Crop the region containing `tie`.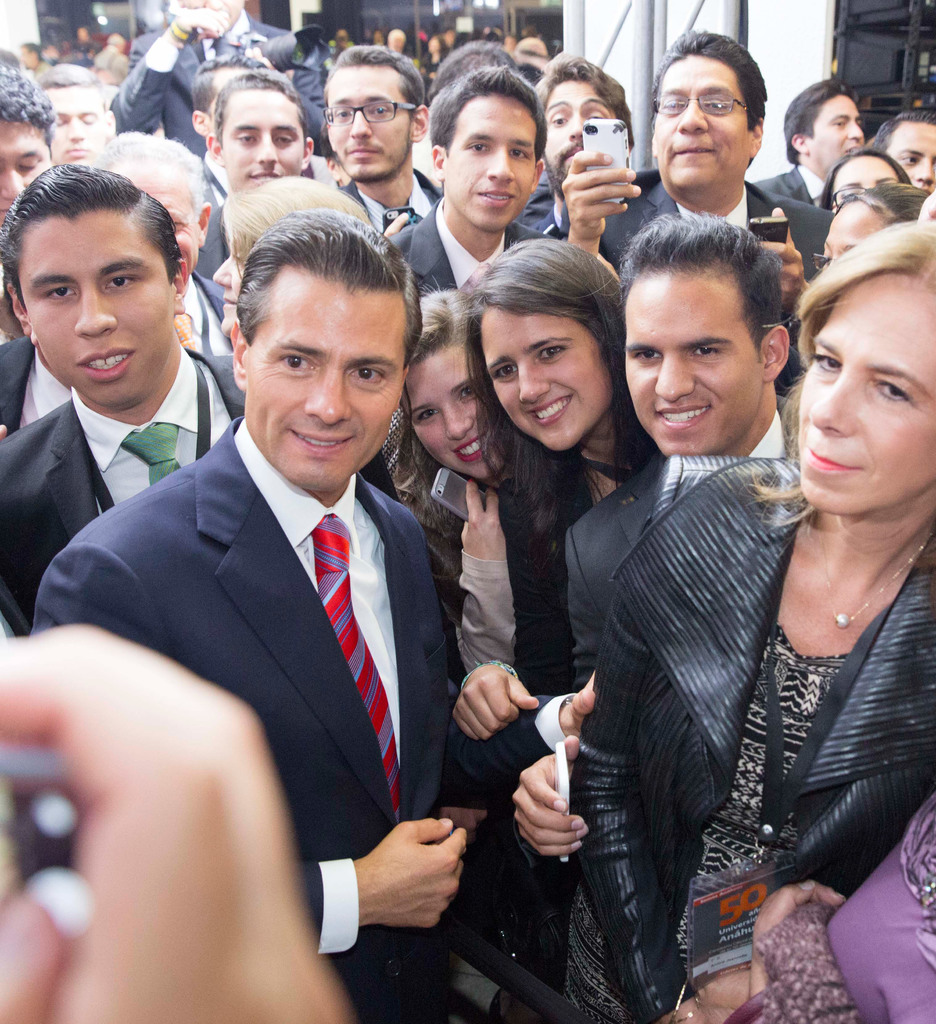
Crop region: <bbox>316, 512, 401, 825</bbox>.
